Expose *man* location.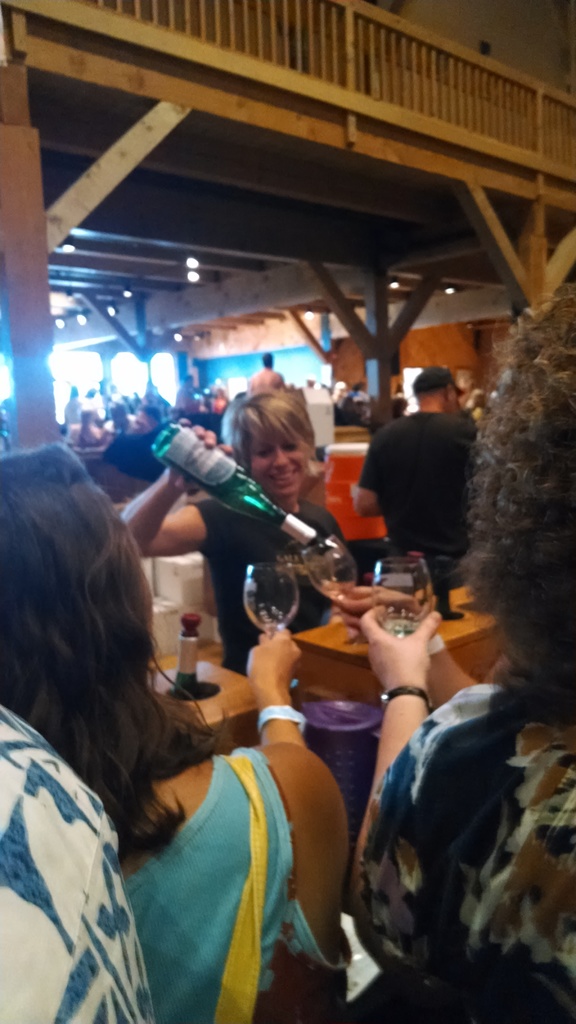
Exposed at <box>355,369,480,572</box>.
